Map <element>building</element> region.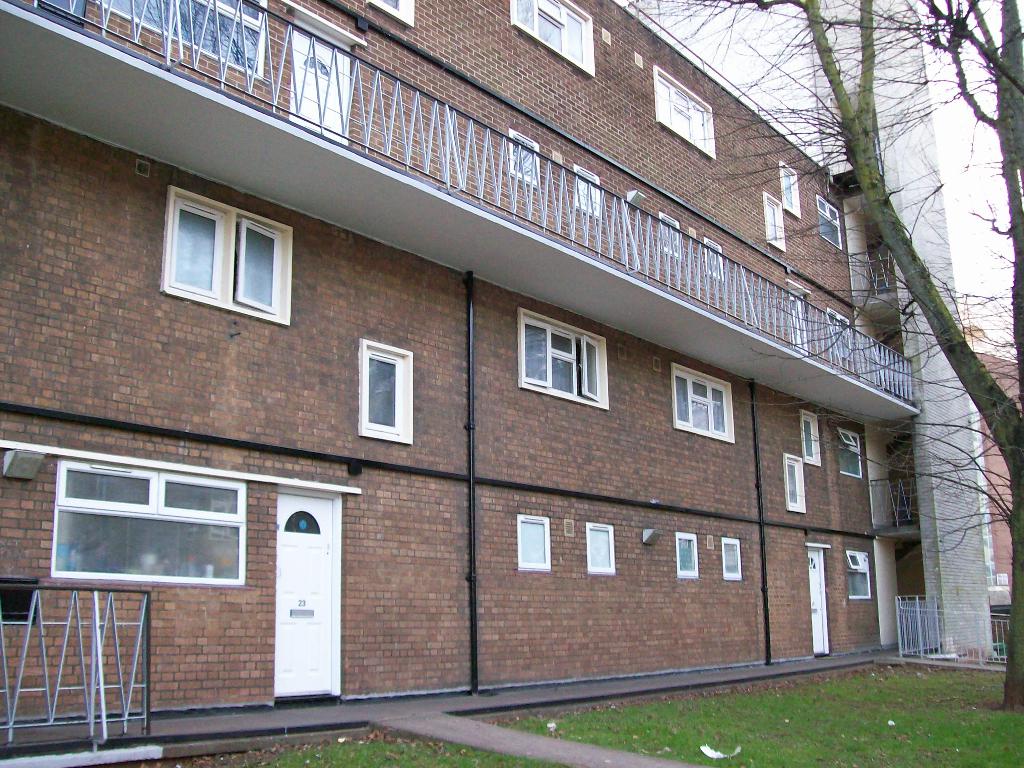
Mapped to <box>0,0,994,758</box>.
